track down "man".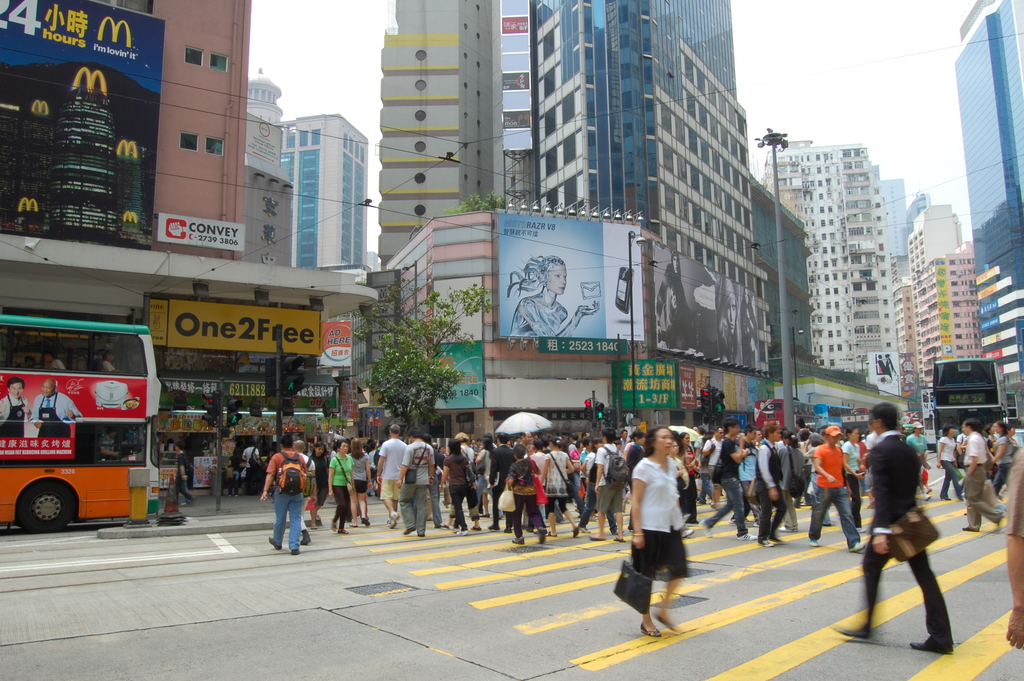
Tracked to x1=728, y1=422, x2=760, y2=529.
